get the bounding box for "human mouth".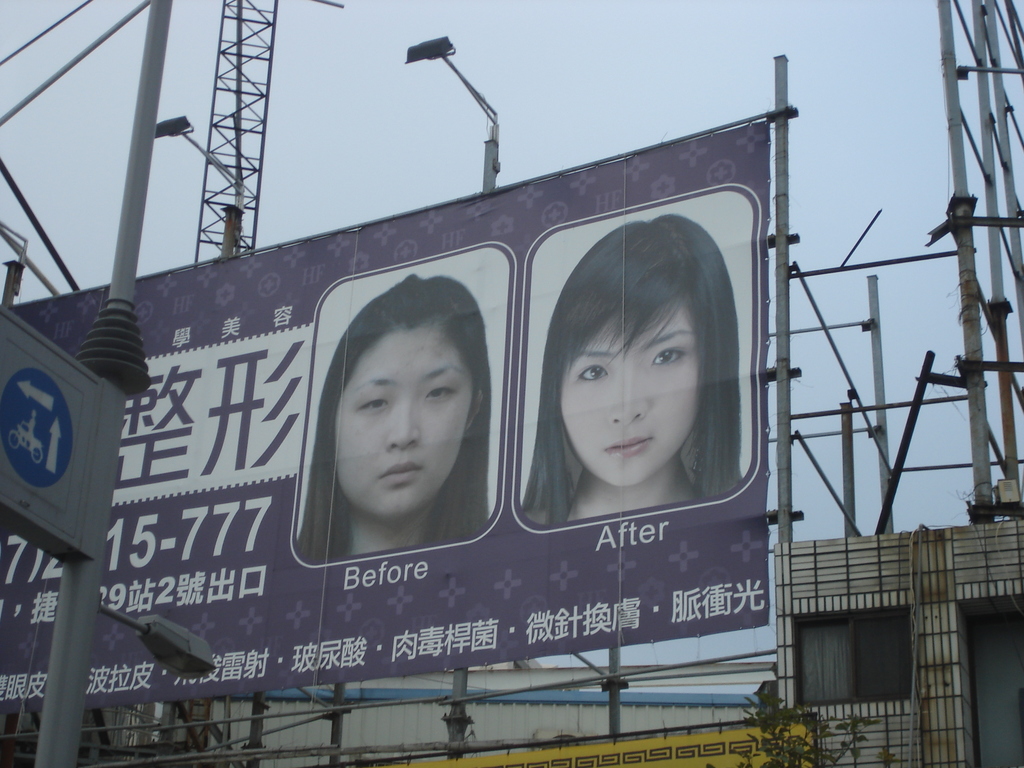
378/458/424/484.
